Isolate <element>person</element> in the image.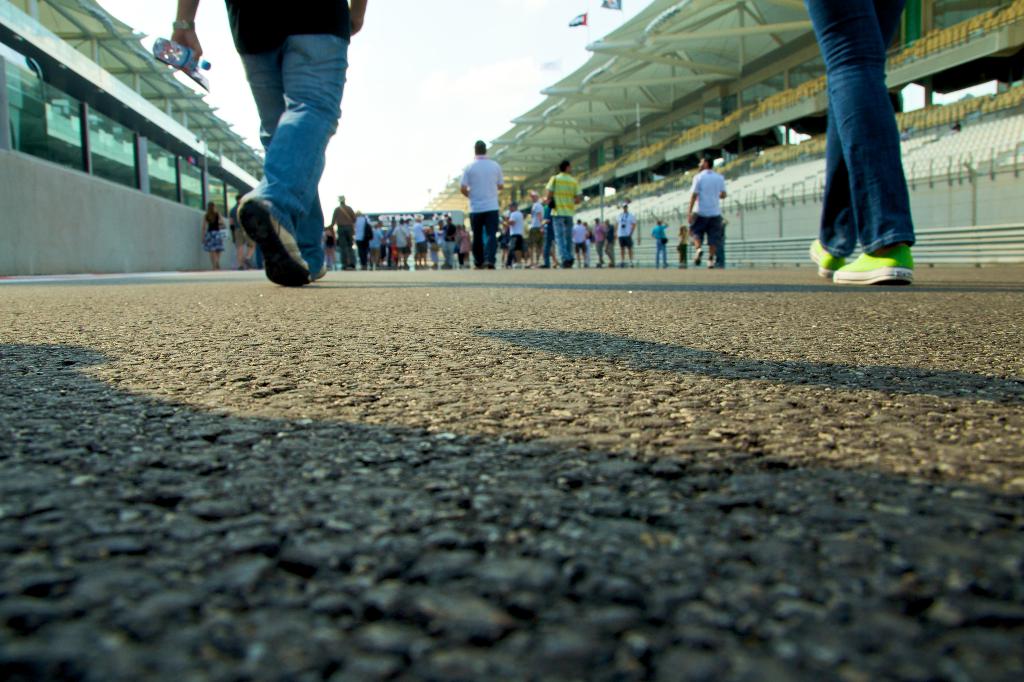
Isolated region: box(807, 0, 916, 284).
